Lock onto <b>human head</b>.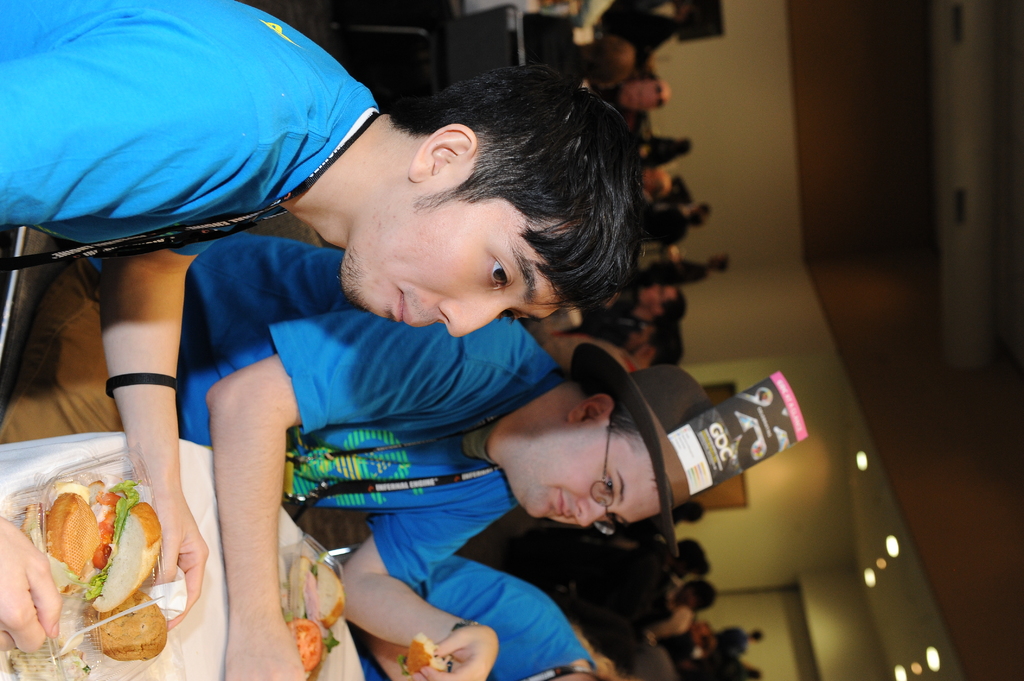
Locked: bbox=[681, 582, 717, 609].
